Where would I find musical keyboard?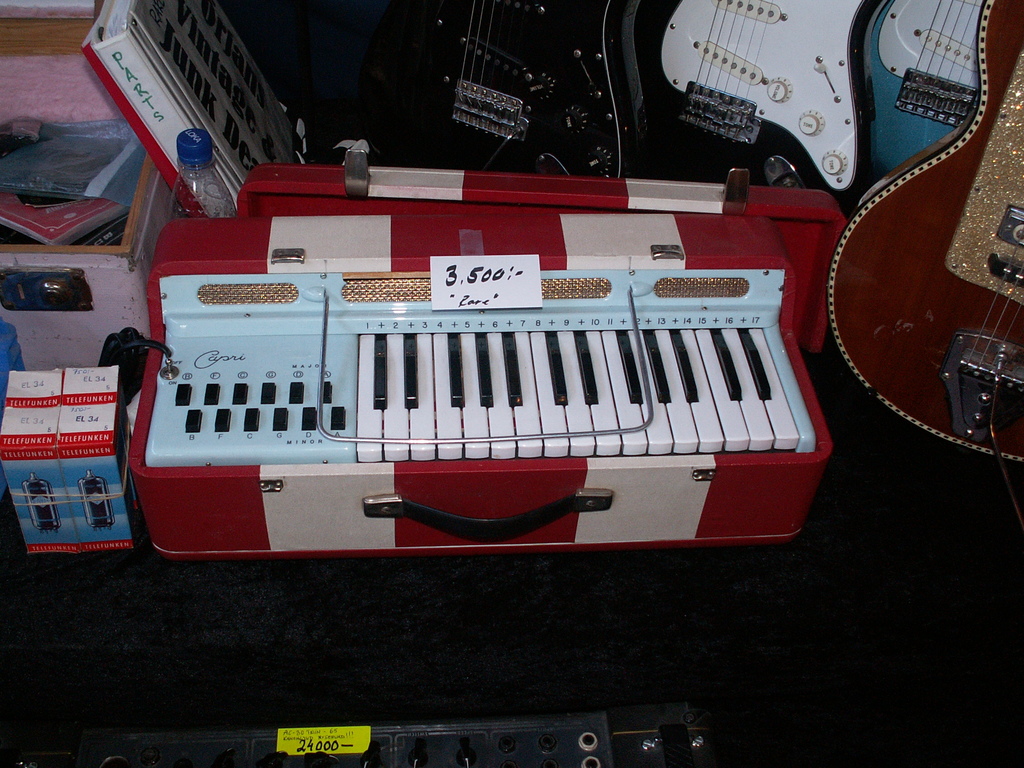
At box=[172, 205, 813, 543].
